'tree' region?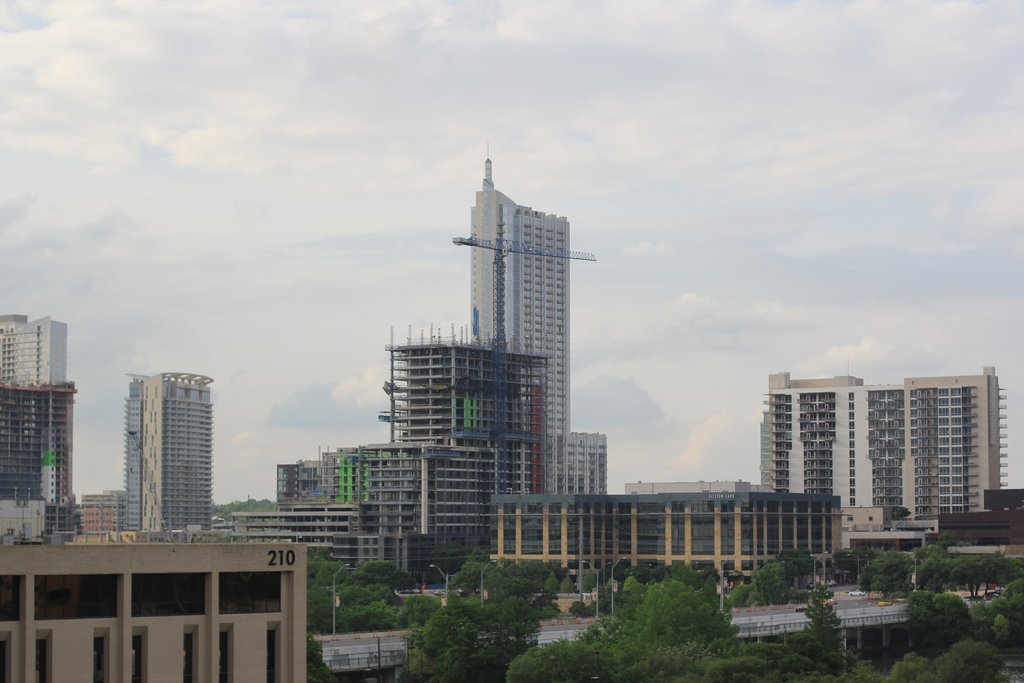
box(954, 554, 984, 589)
